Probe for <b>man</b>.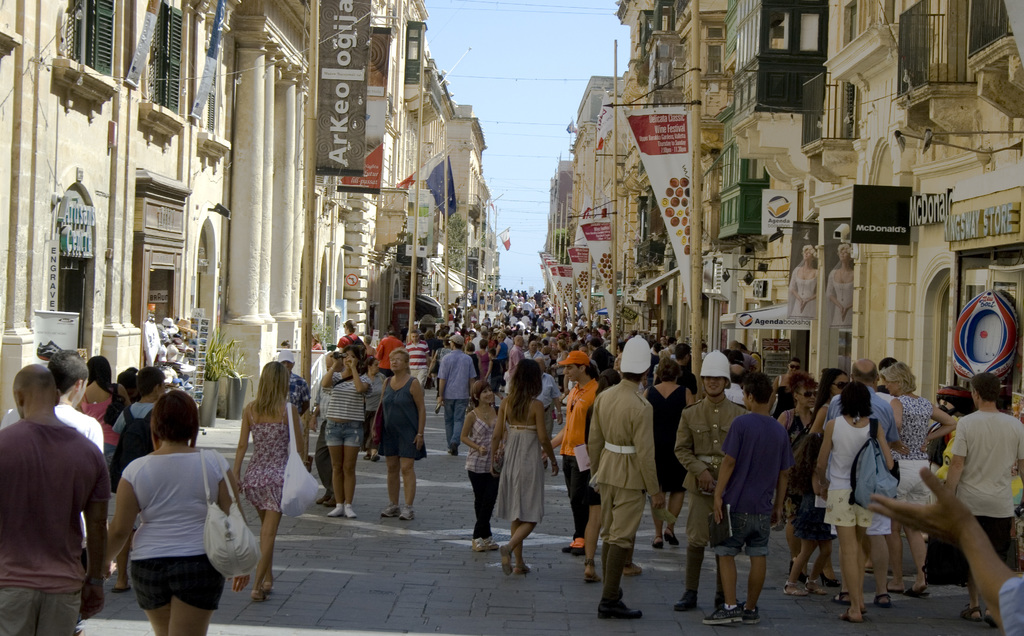
Probe result: [436, 334, 478, 456].
